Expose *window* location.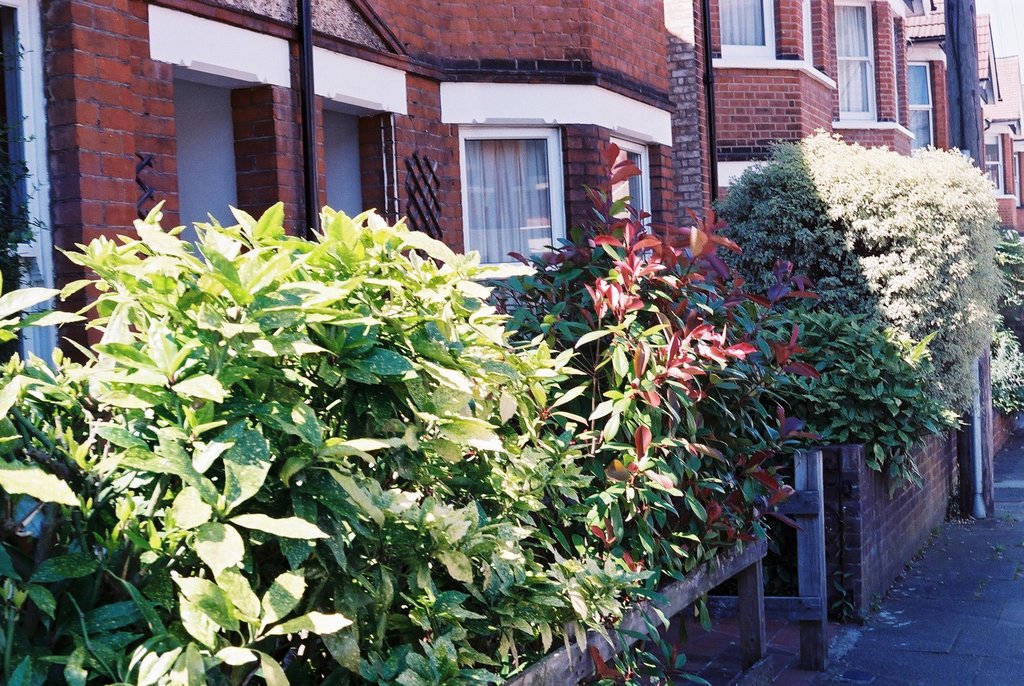
Exposed at {"left": 982, "top": 135, "right": 1002, "bottom": 192}.
